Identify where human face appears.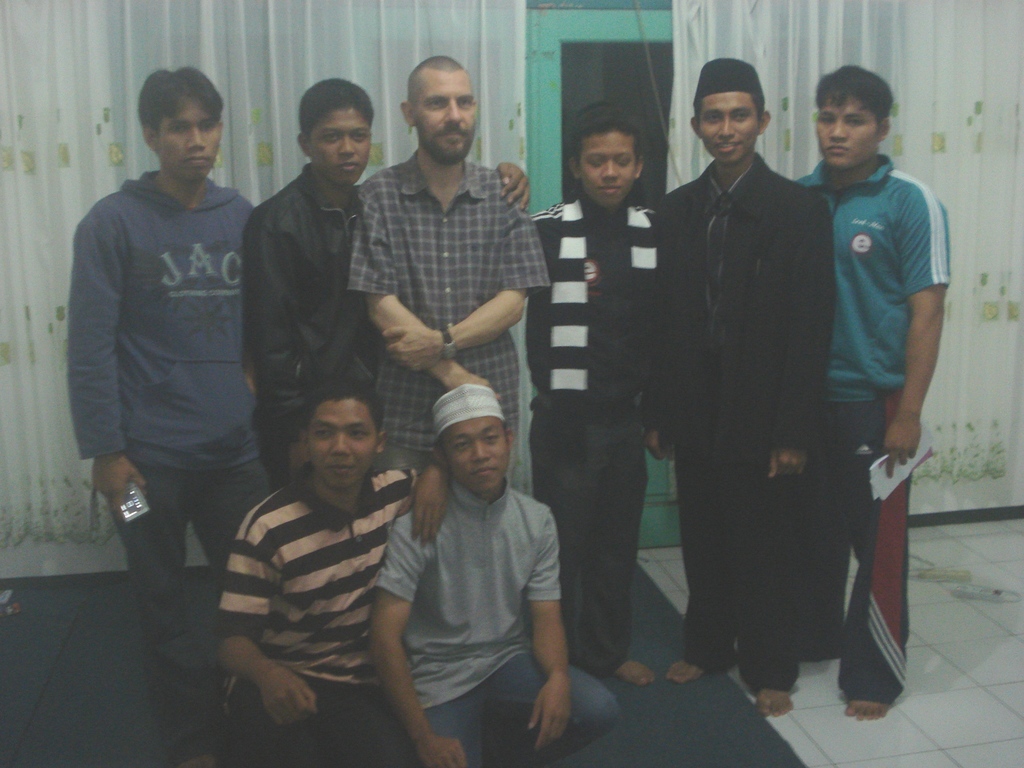
Appears at {"x1": 305, "y1": 393, "x2": 371, "y2": 492}.
